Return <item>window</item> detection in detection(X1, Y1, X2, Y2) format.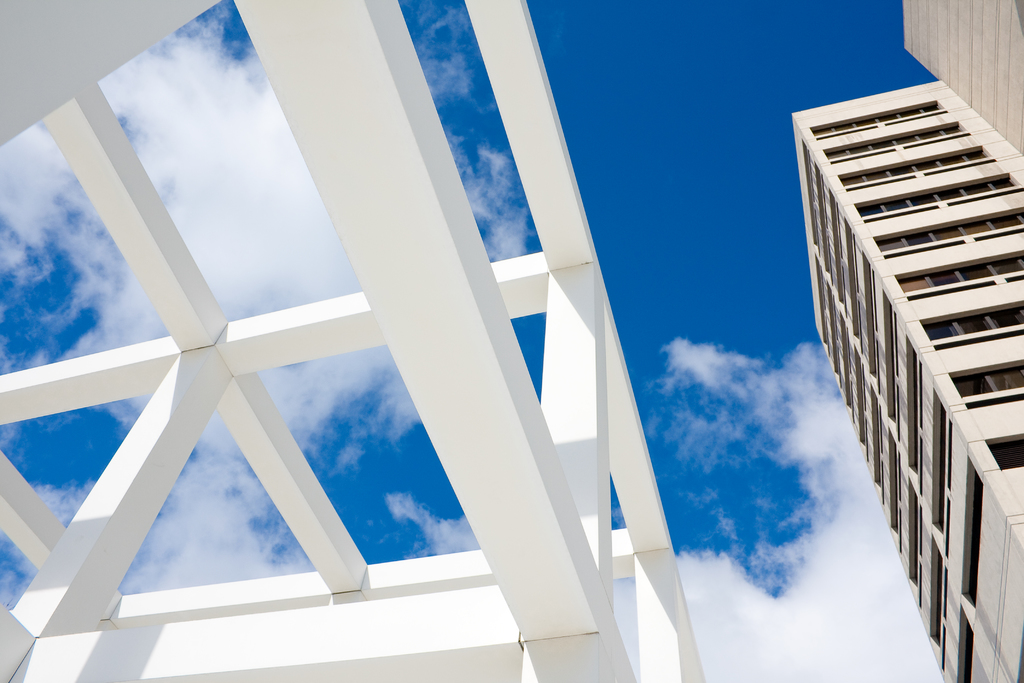
detection(903, 231, 936, 253).
